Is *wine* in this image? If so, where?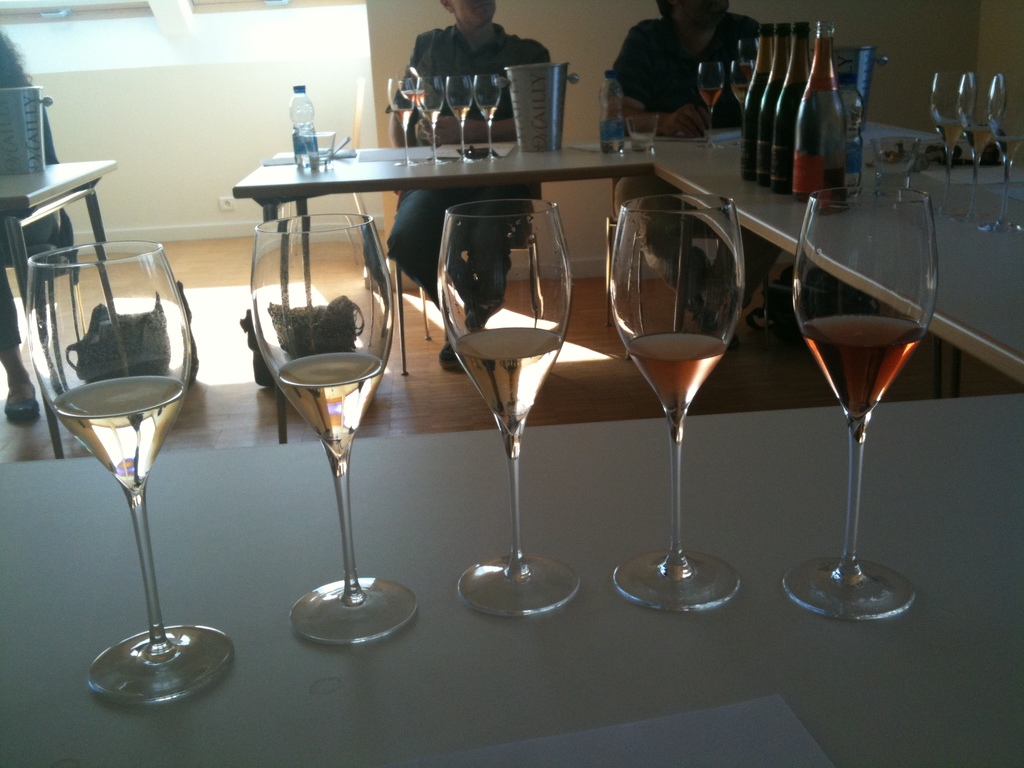
Yes, at pyautogui.locateOnScreen(804, 316, 923, 442).
